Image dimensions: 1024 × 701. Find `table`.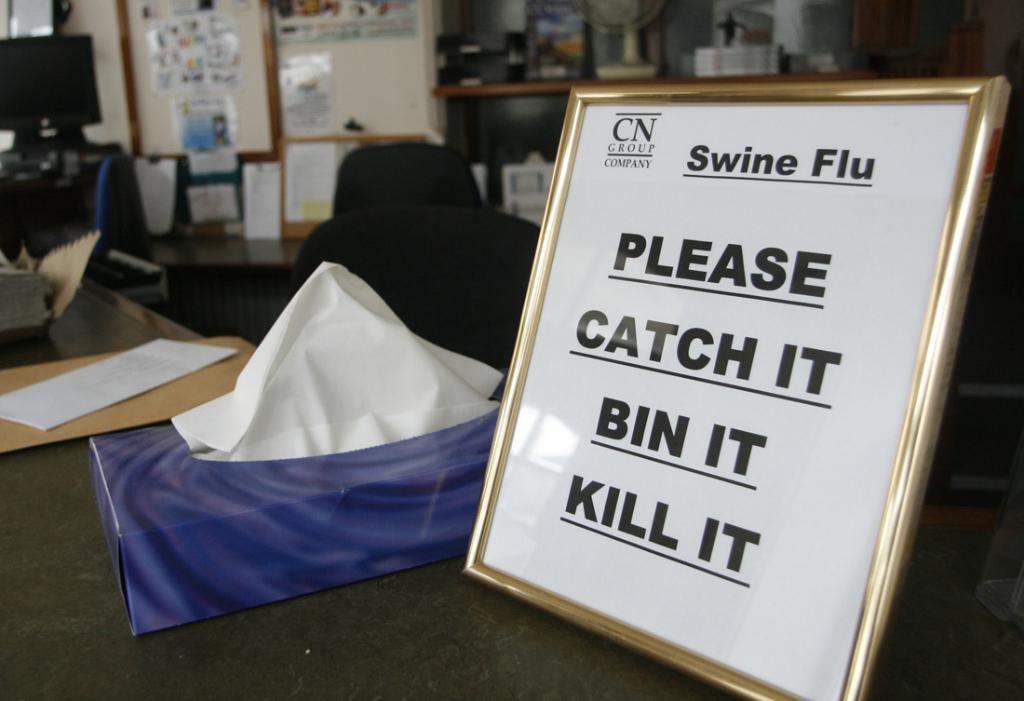
[x1=0, y1=333, x2=1023, y2=700].
